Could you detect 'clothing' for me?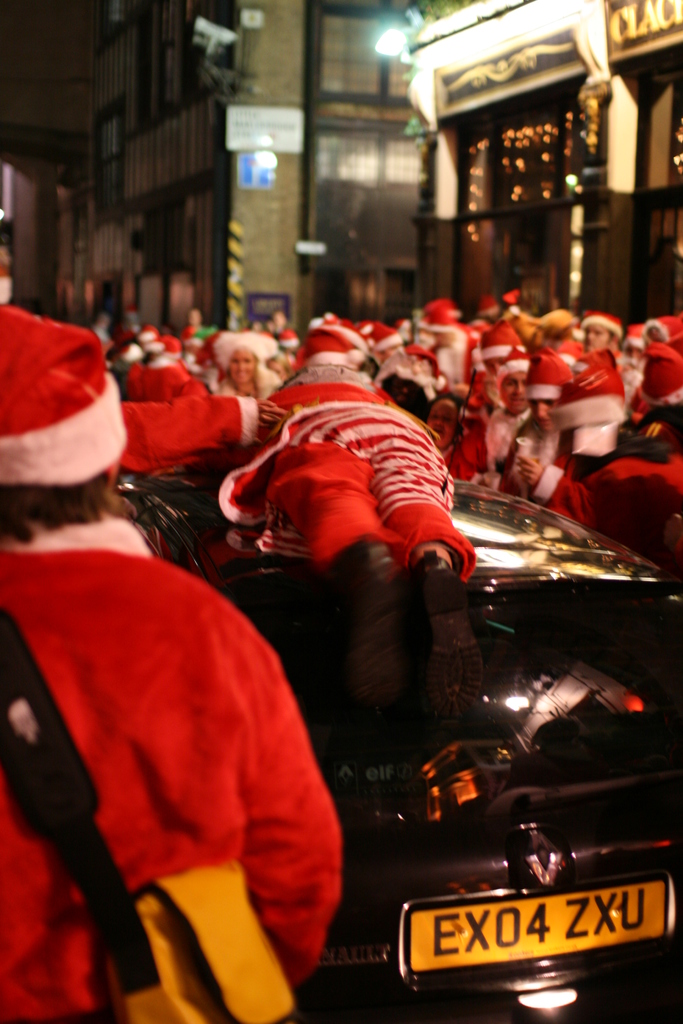
Detection result: 432 322 480 399.
